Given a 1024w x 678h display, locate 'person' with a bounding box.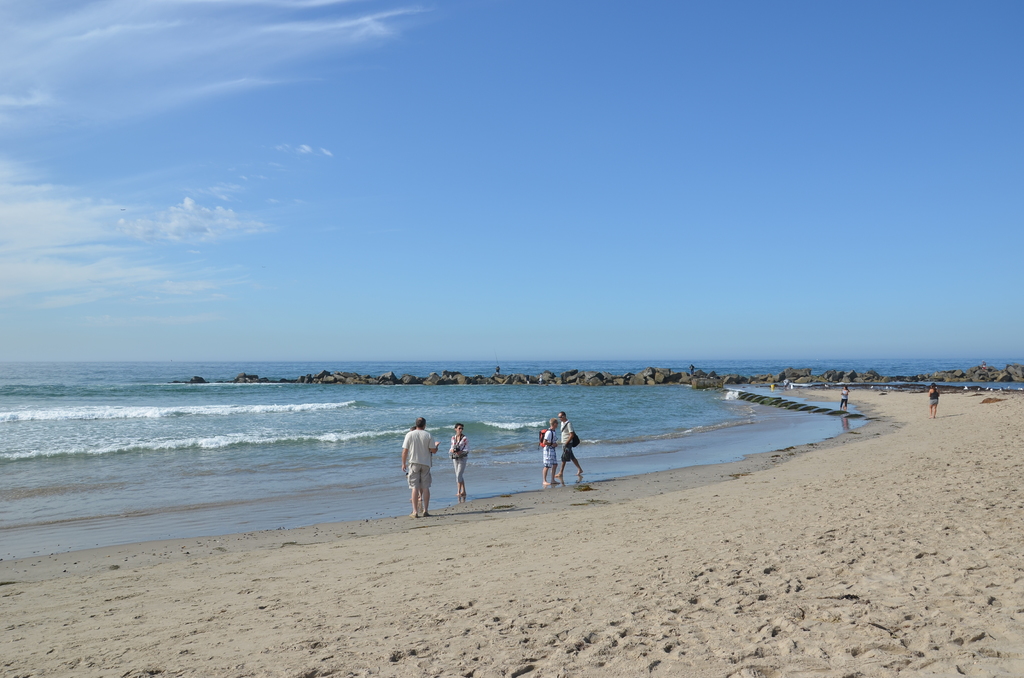
Located: pyautogui.locateOnScreen(561, 412, 588, 480).
